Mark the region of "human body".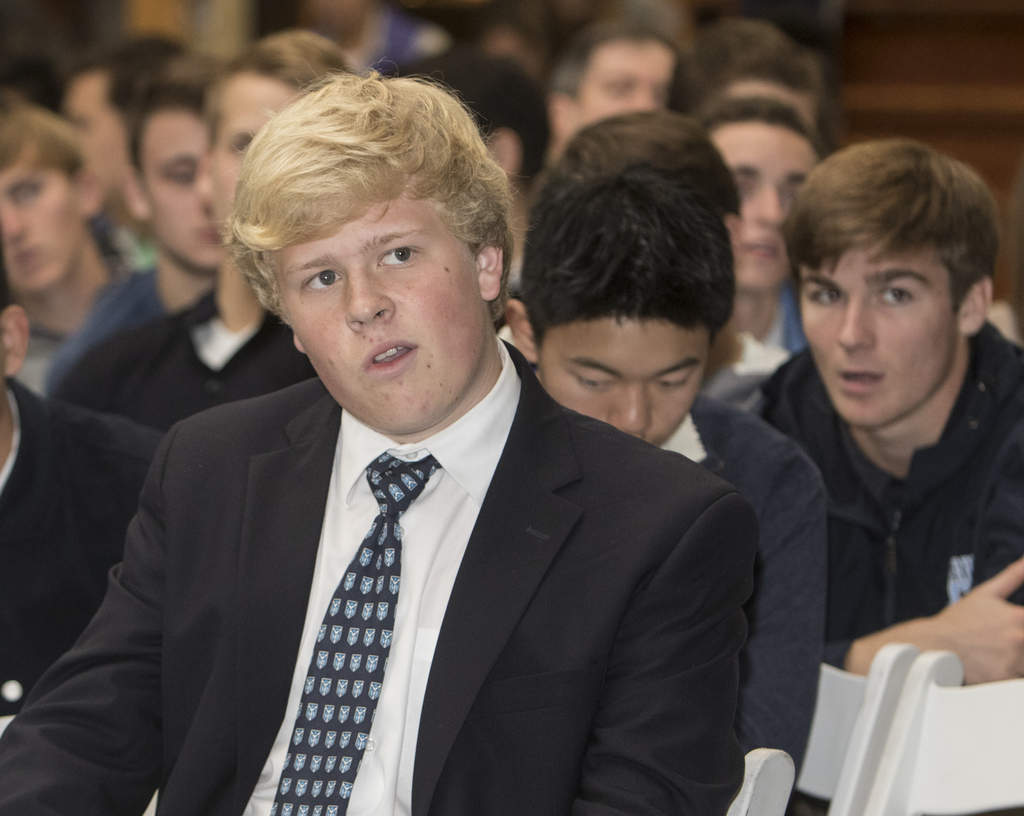
Region: bbox=(125, 53, 200, 314).
